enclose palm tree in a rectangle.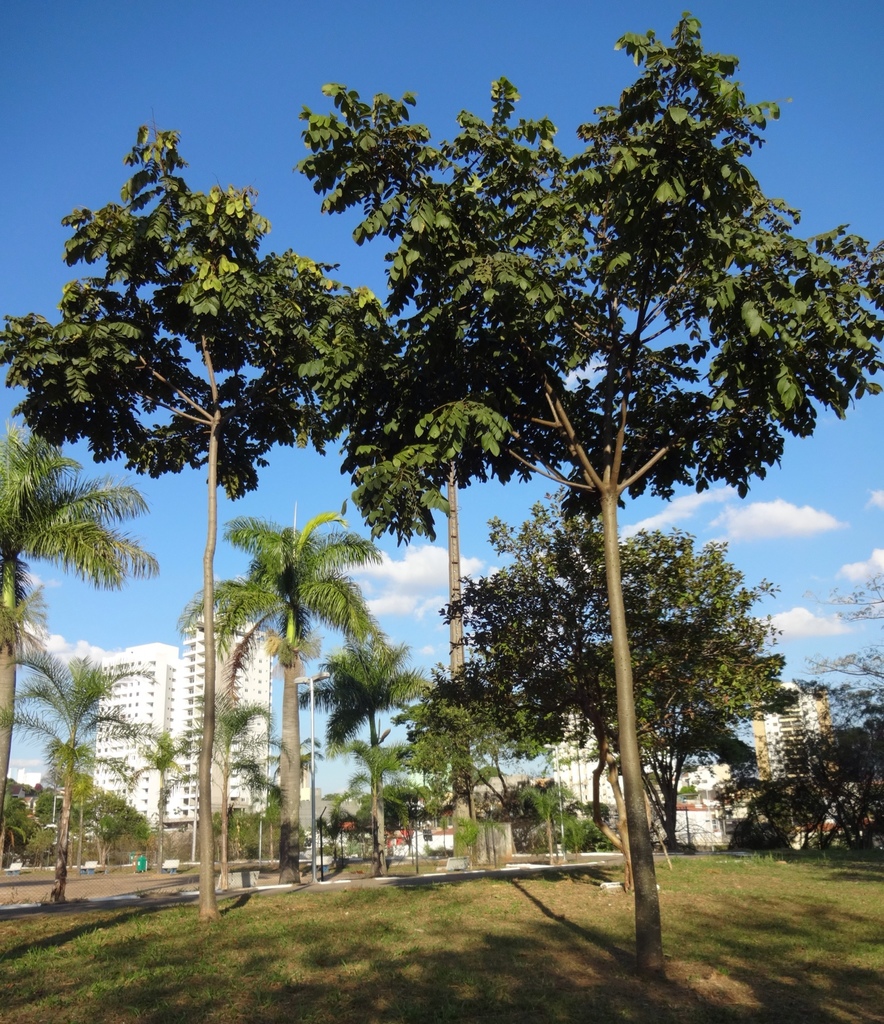
select_region(45, 643, 122, 899).
